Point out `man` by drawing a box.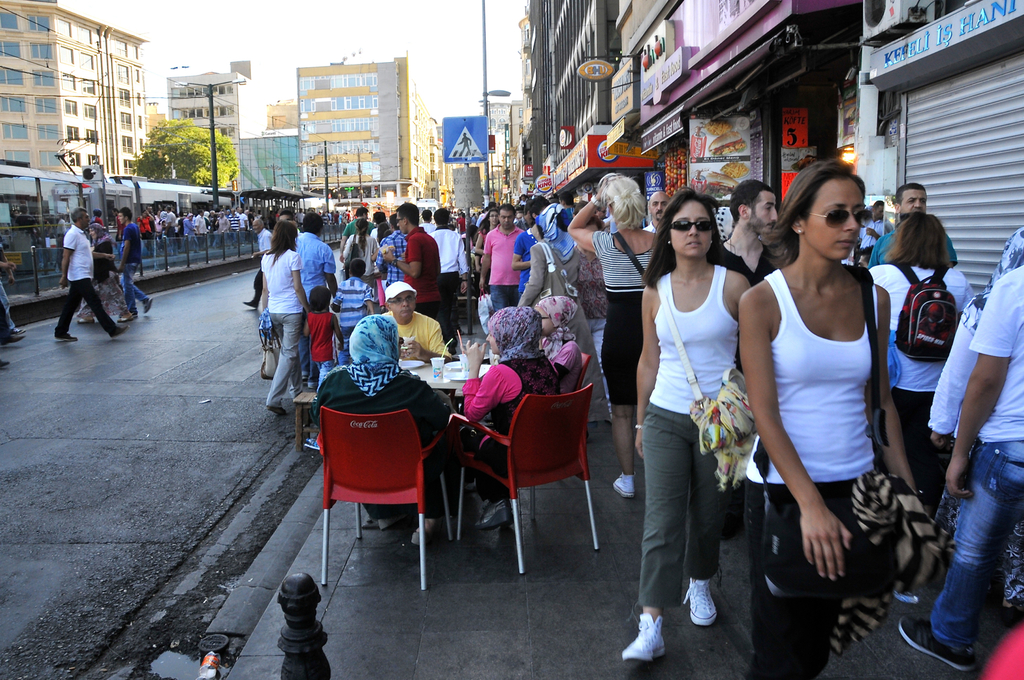
(left=384, top=214, right=406, bottom=285).
